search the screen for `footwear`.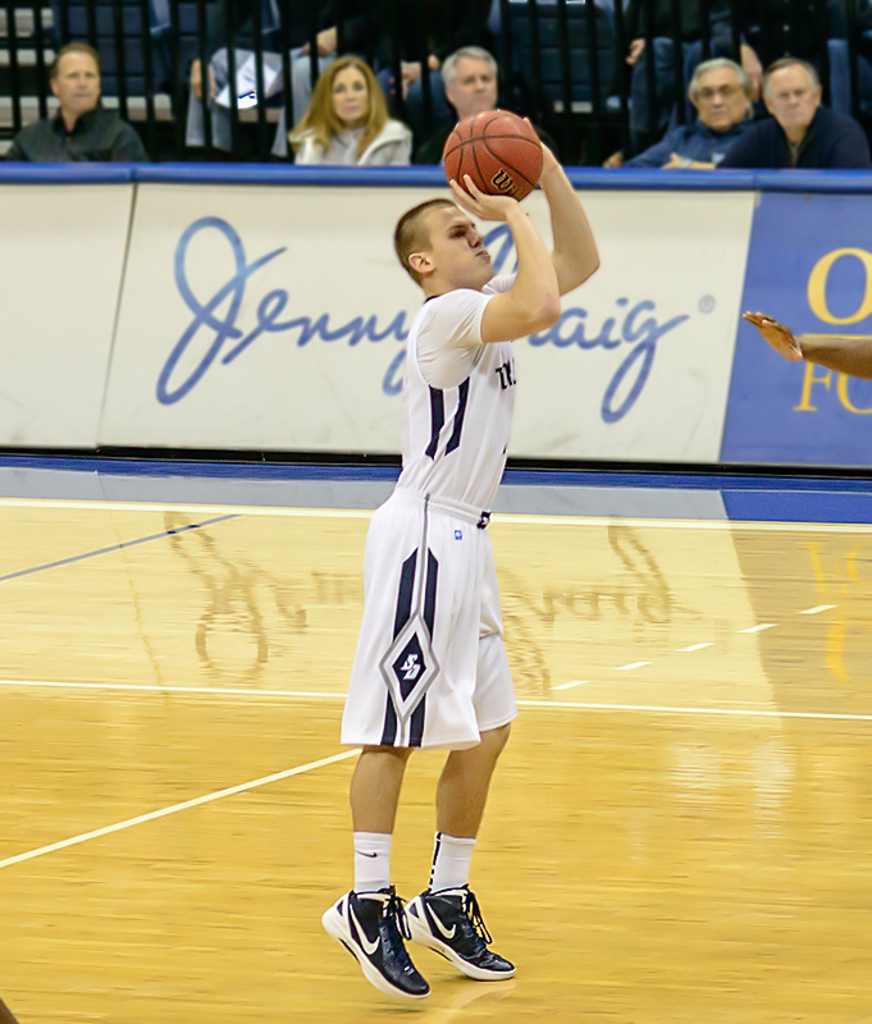
Found at [316, 883, 434, 992].
